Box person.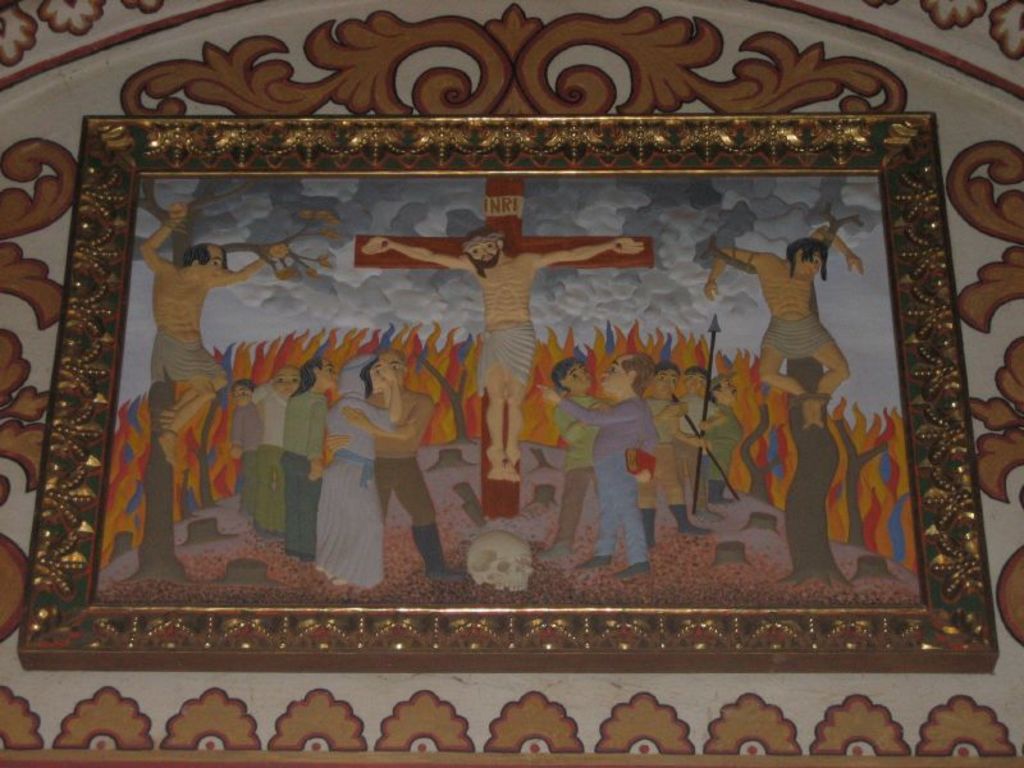
(left=228, top=378, right=261, bottom=507).
